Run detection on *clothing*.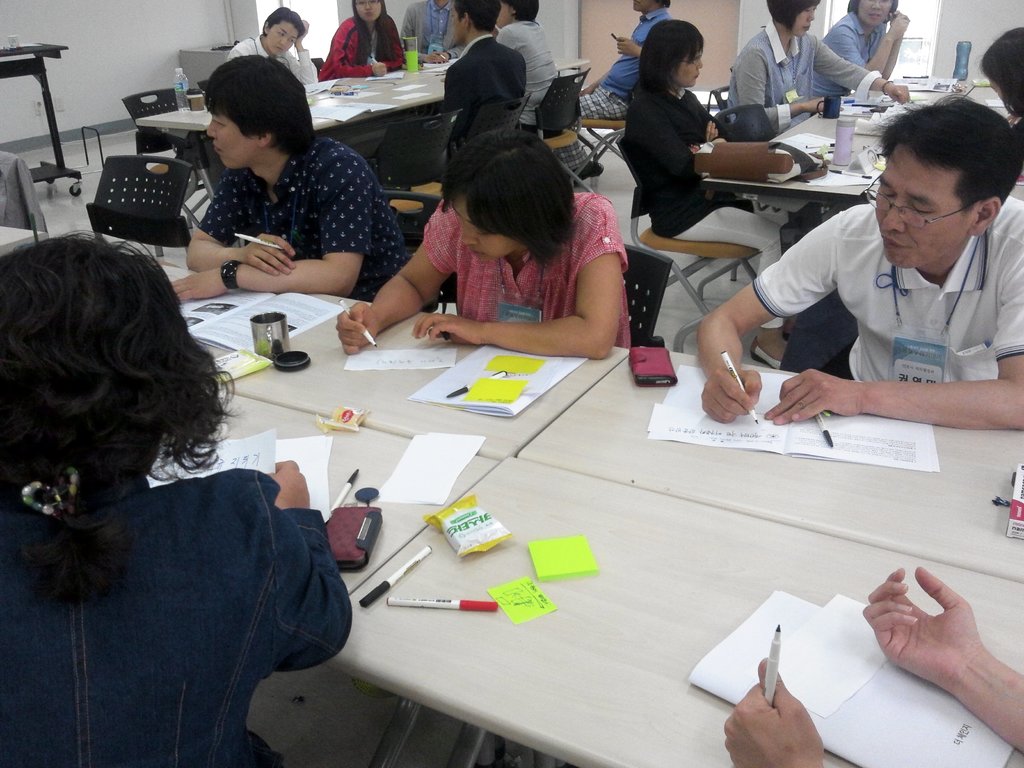
Result: [318,12,411,84].
